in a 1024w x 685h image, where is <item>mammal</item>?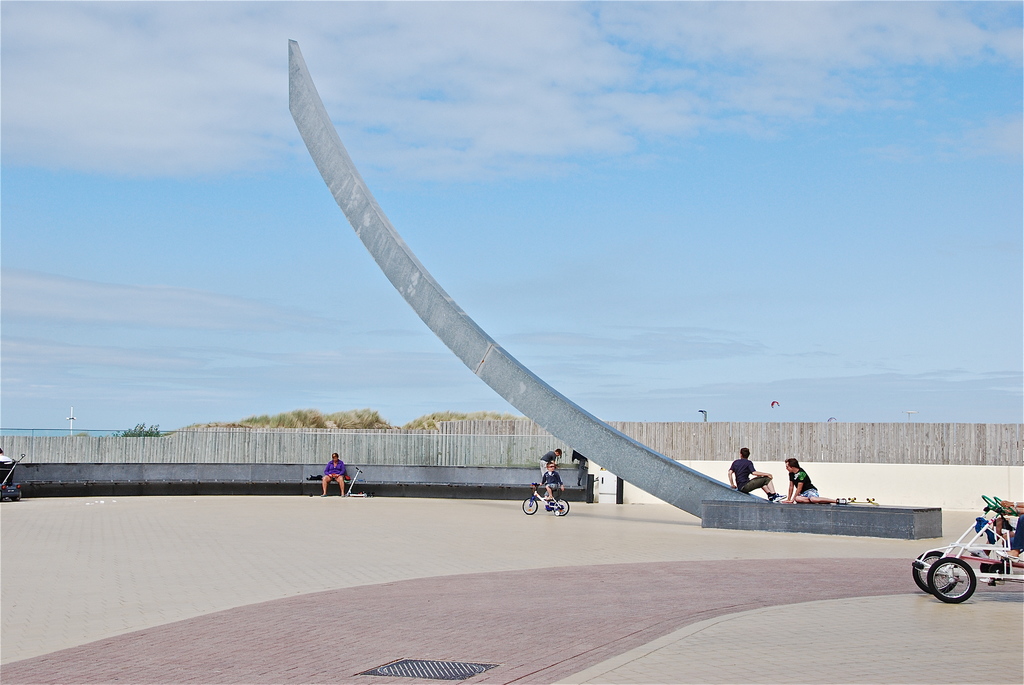
572:448:589:487.
